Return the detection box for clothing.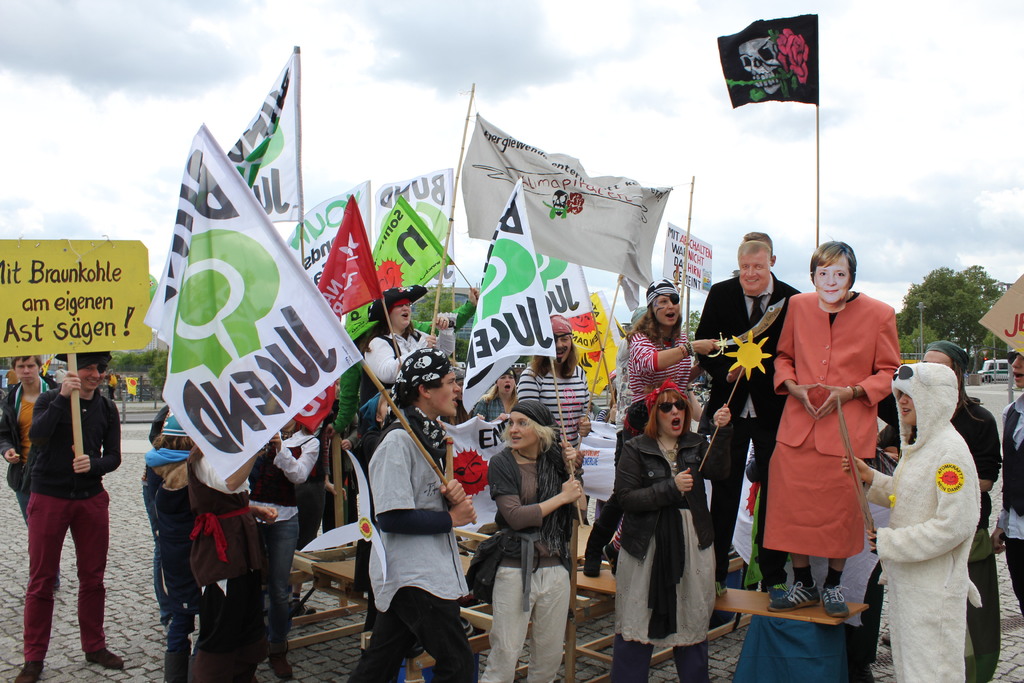
pyautogui.locateOnScreen(484, 439, 575, 682).
